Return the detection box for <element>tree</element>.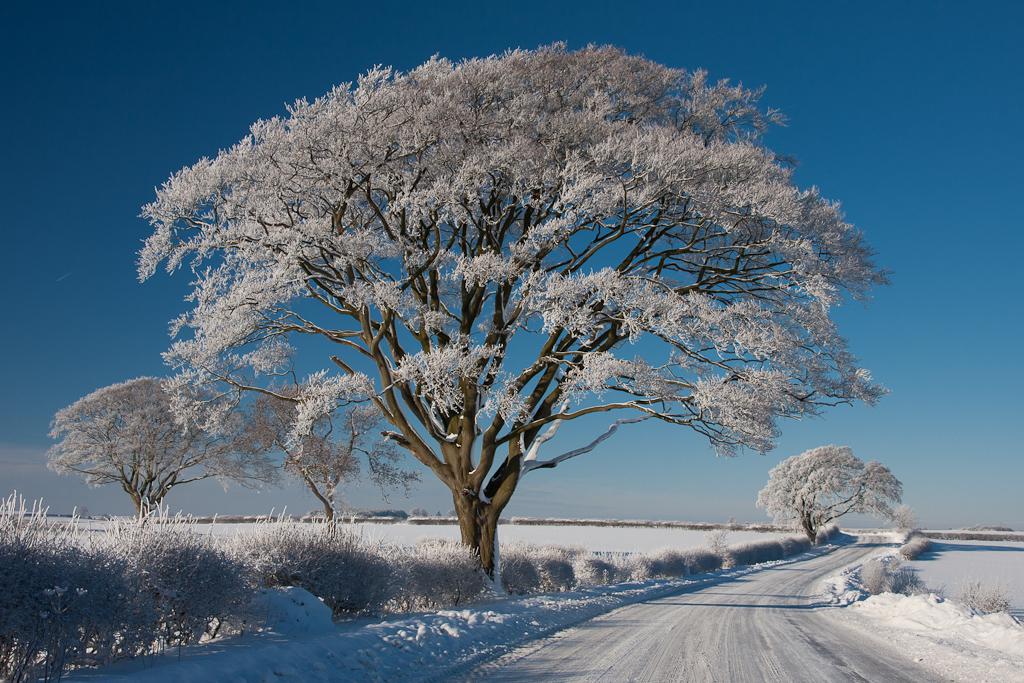
l=106, t=26, r=931, b=613.
